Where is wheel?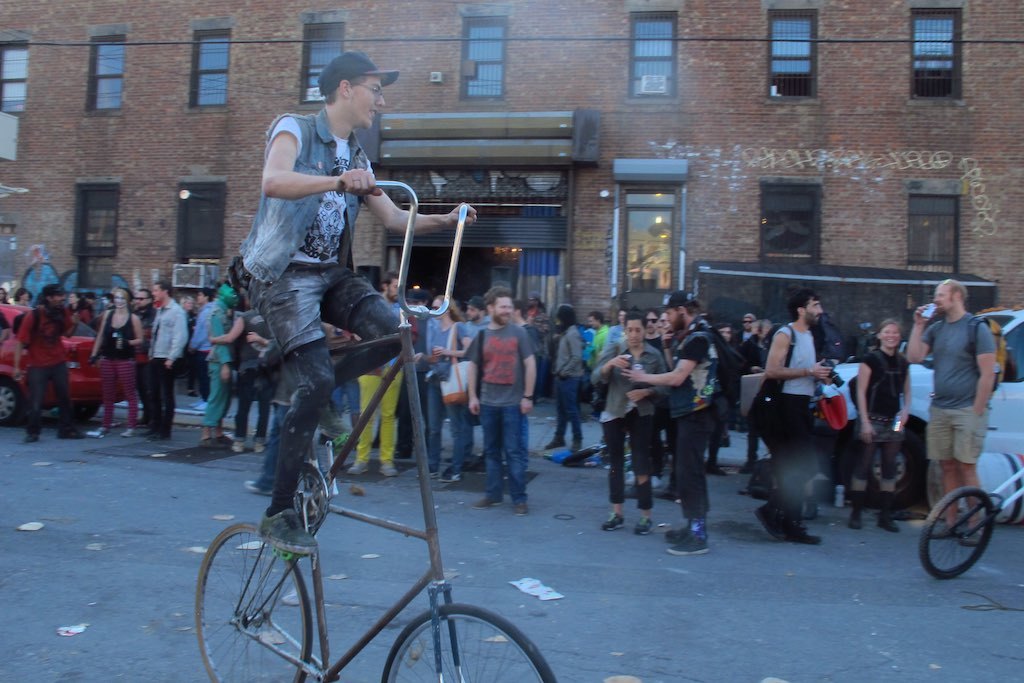
[381,606,559,682].
